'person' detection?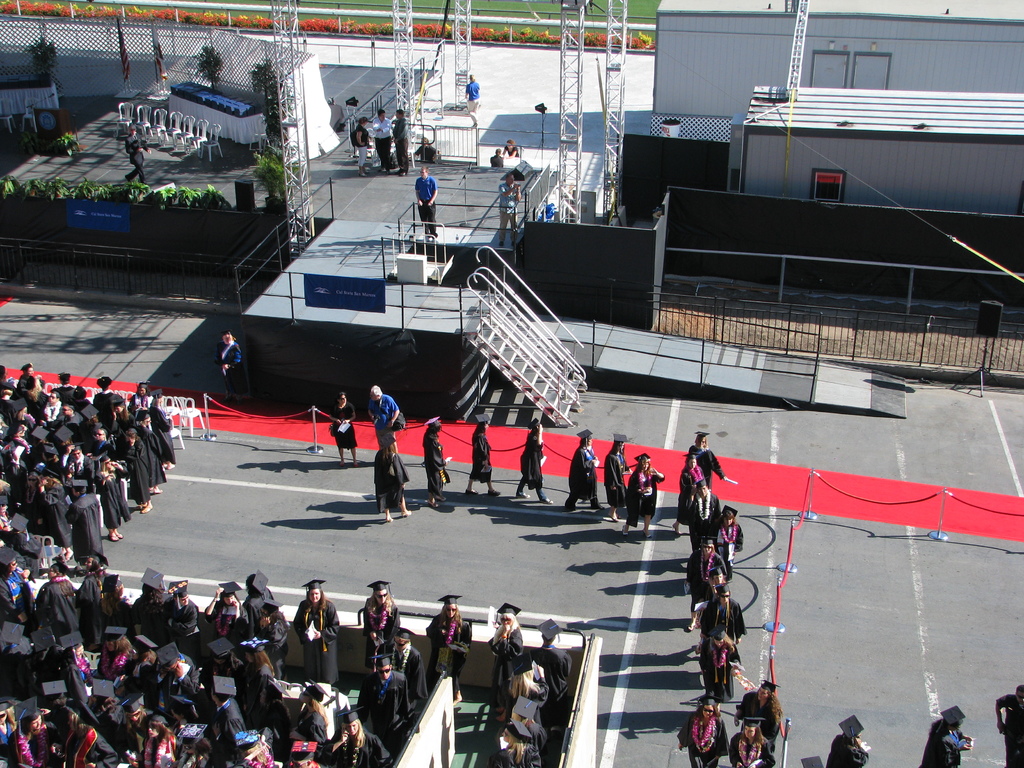
locate(296, 575, 356, 675)
